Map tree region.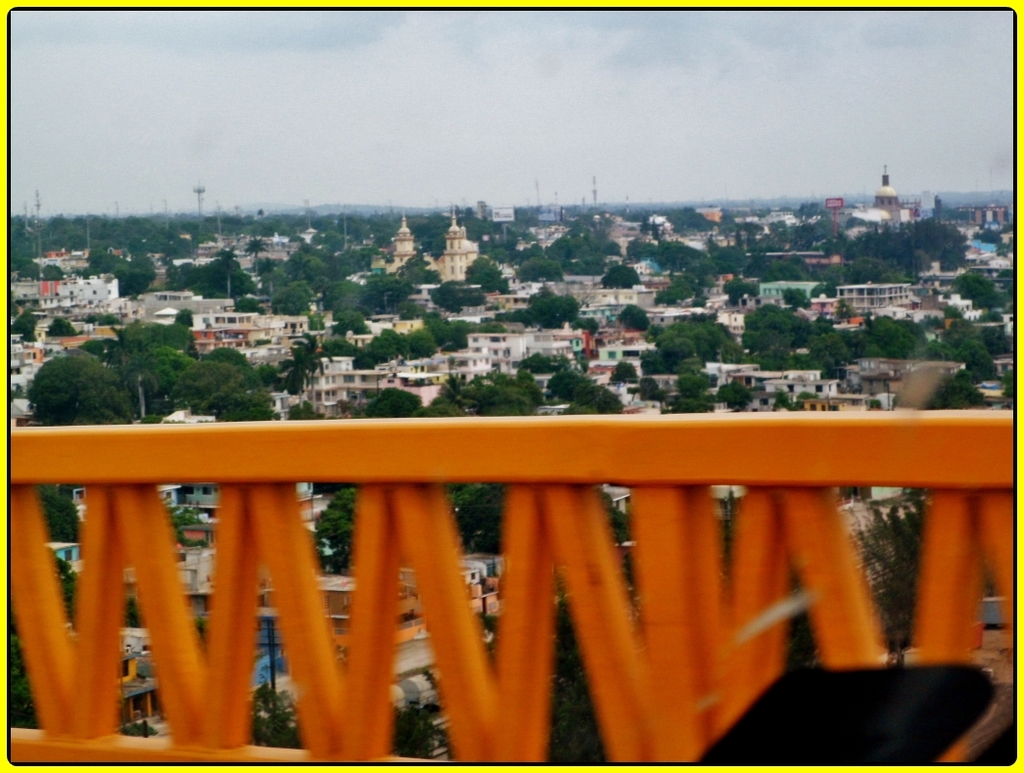
Mapped to <region>367, 277, 408, 315</region>.
